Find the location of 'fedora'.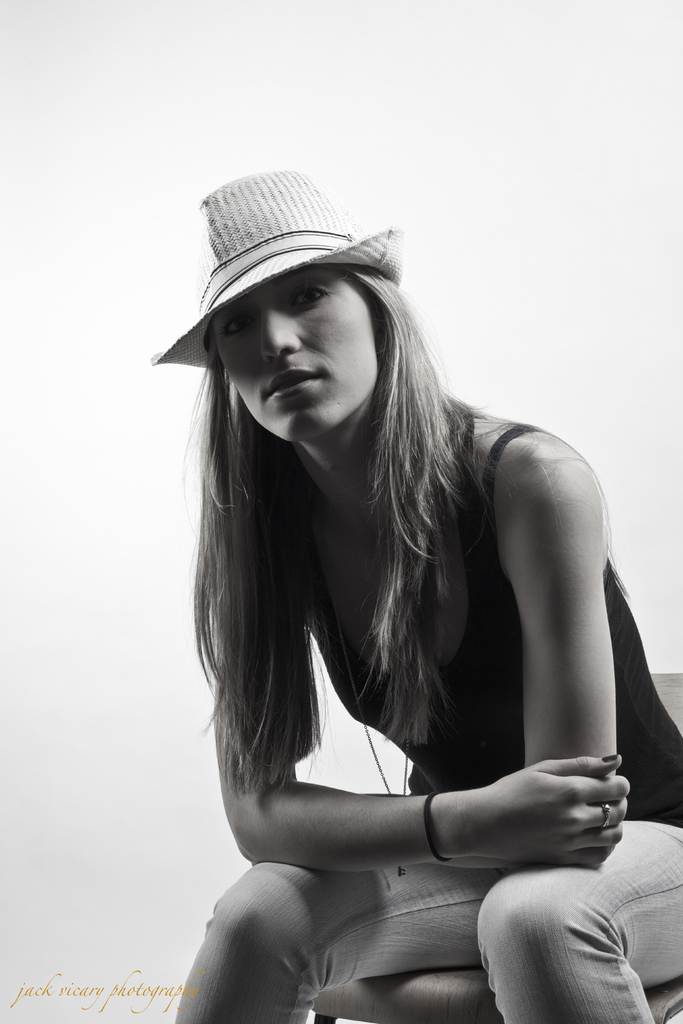
Location: x1=155 y1=161 x2=400 y2=371.
